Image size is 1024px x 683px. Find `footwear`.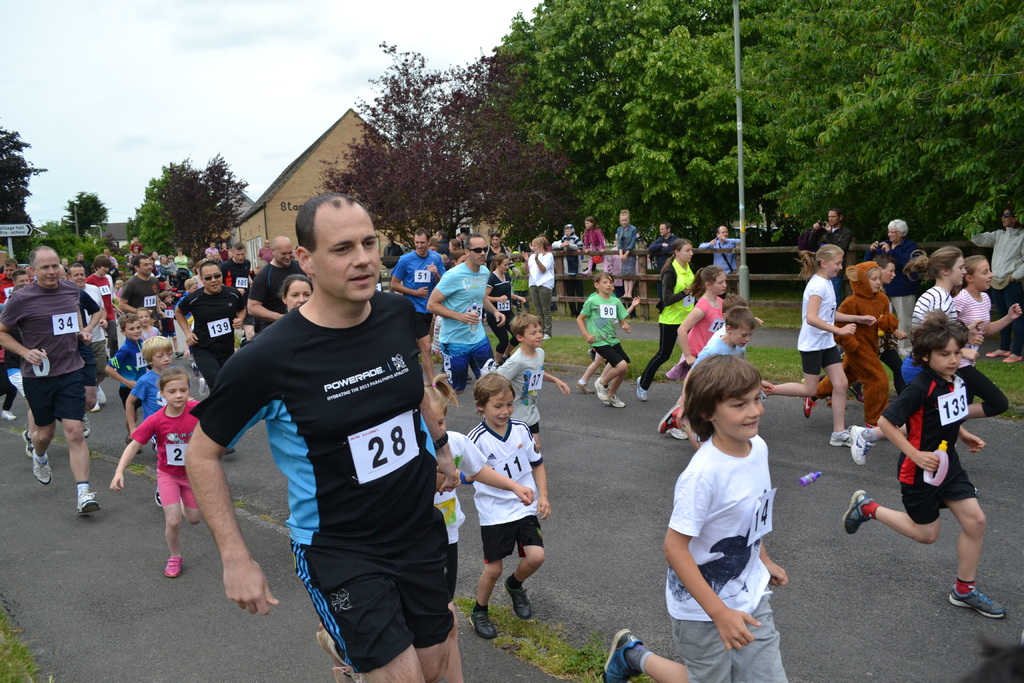
[543, 333, 550, 339].
